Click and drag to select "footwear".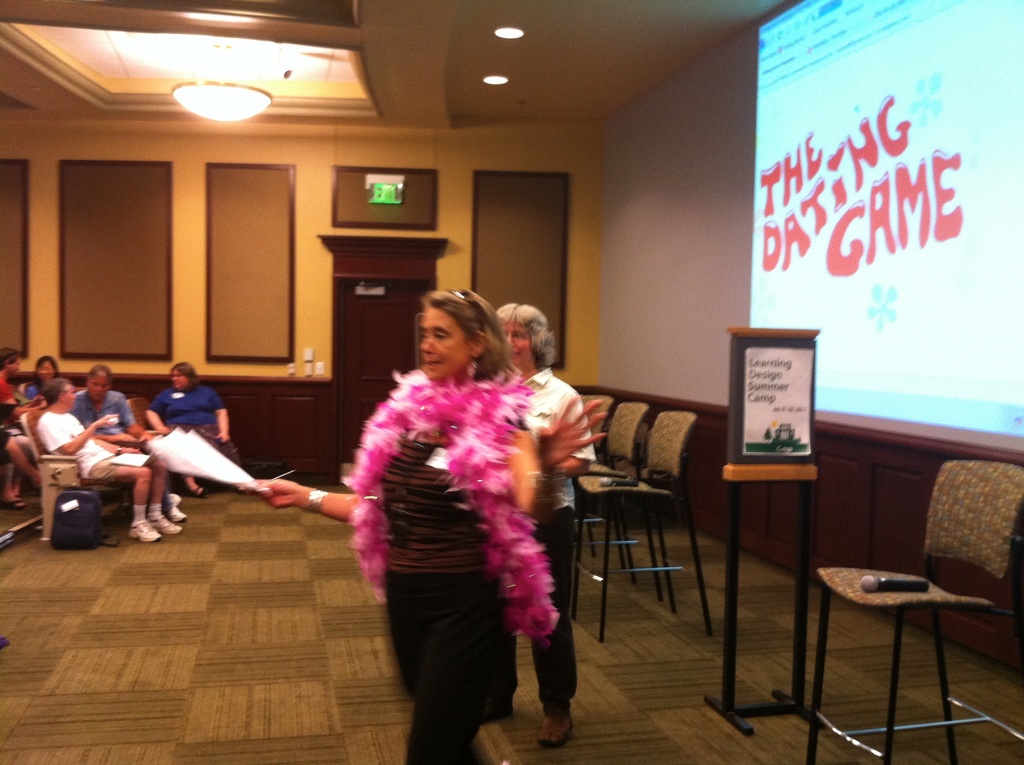
Selection: 128, 520, 161, 542.
